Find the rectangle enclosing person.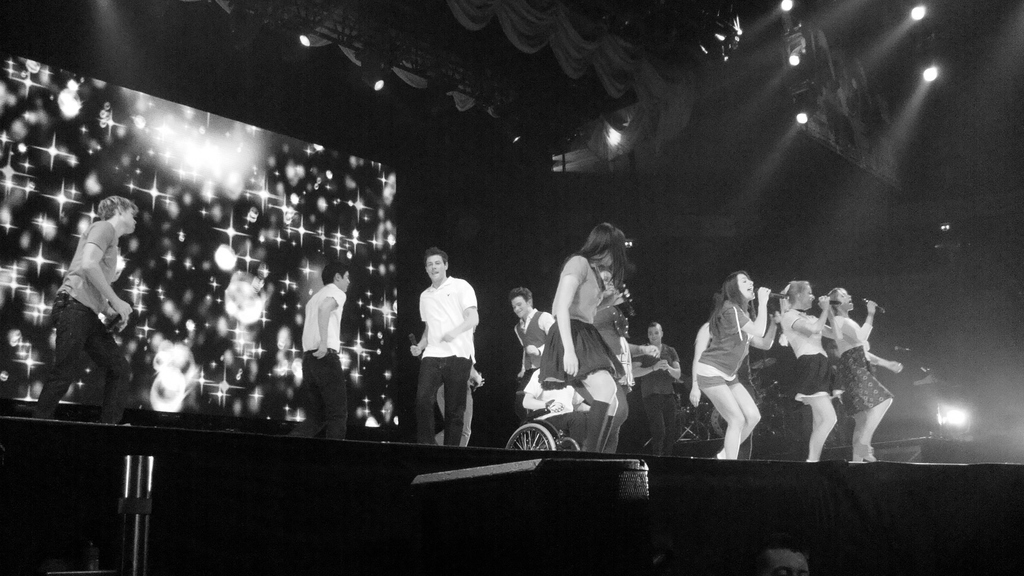
x1=630, y1=317, x2=682, y2=454.
